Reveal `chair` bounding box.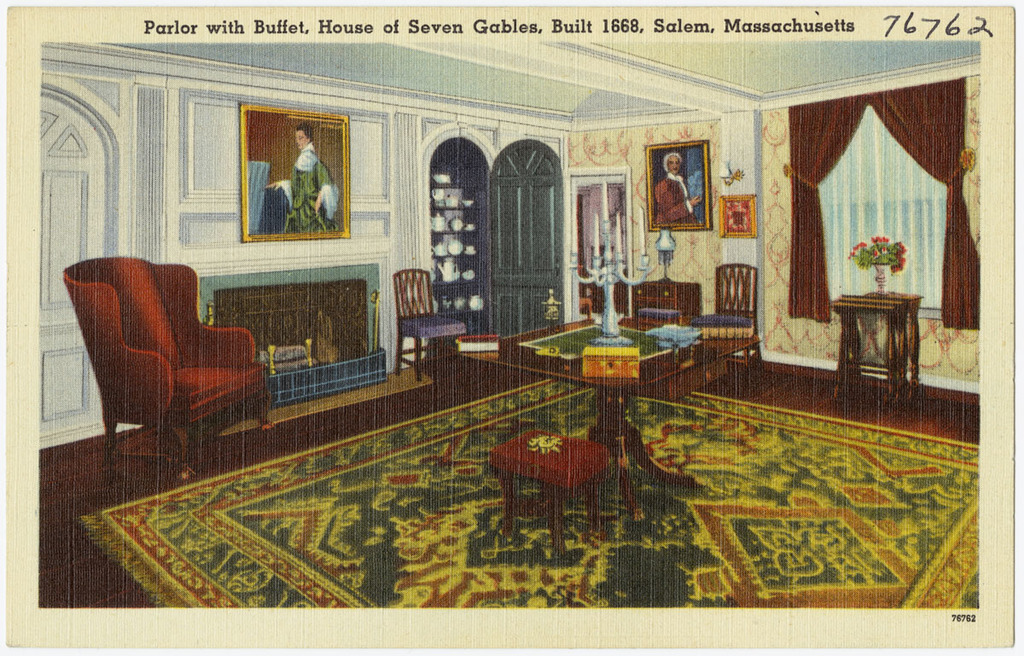
Revealed: x1=394, y1=266, x2=467, y2=392.
